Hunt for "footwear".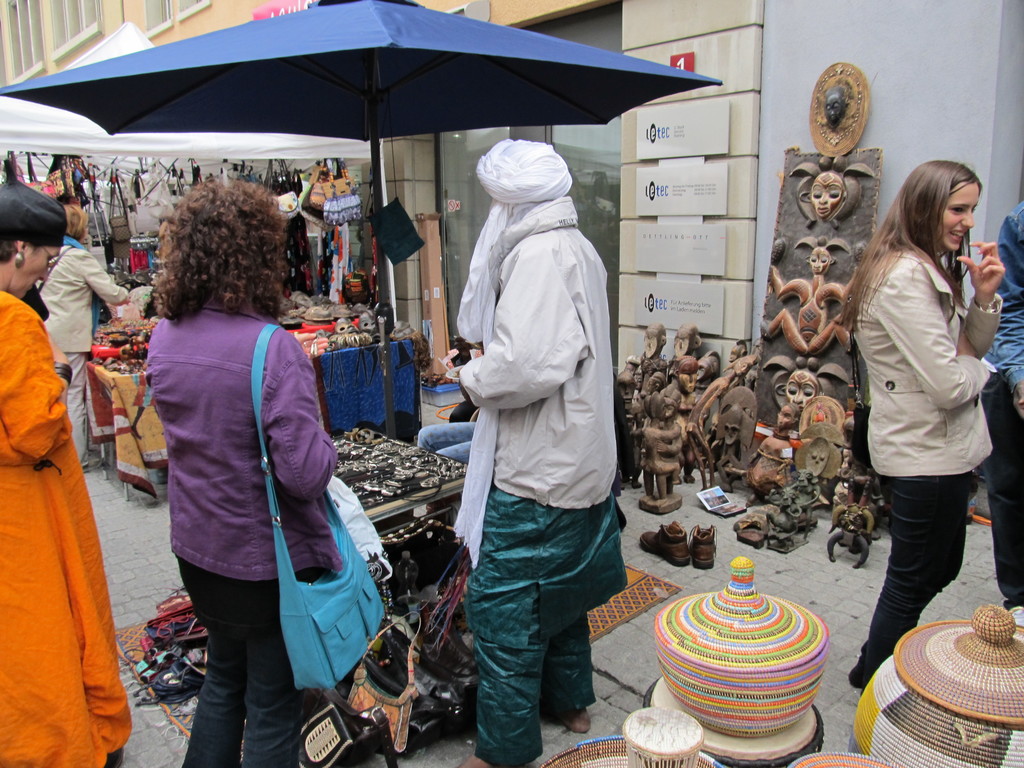
Hunted down at detection(689, 526, 718, 570).
